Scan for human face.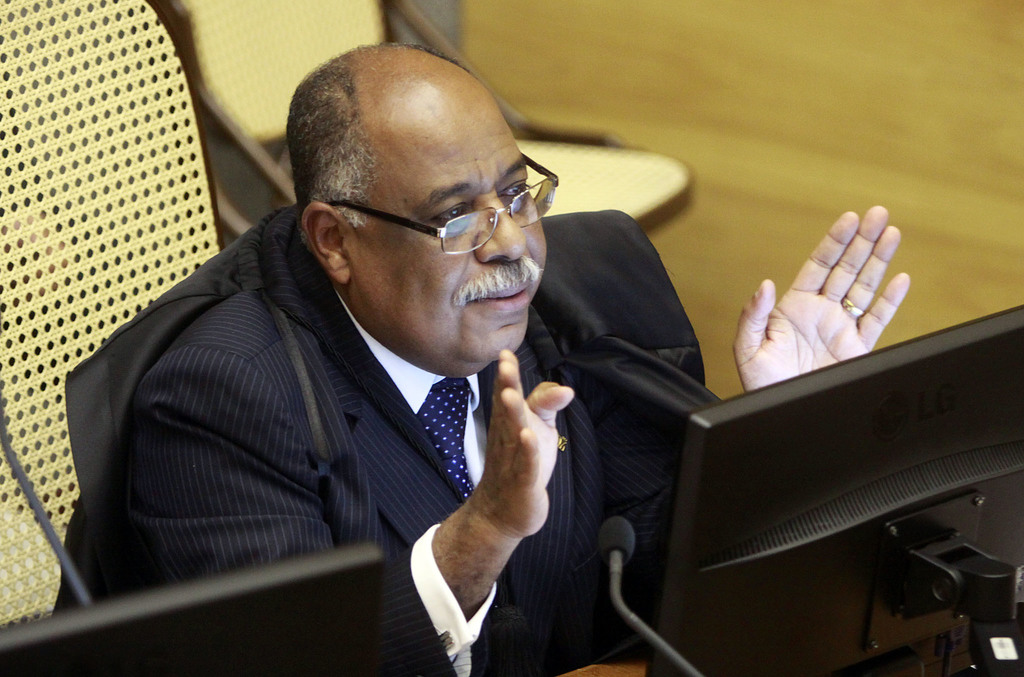
Scan result: 346/88/551/362.
